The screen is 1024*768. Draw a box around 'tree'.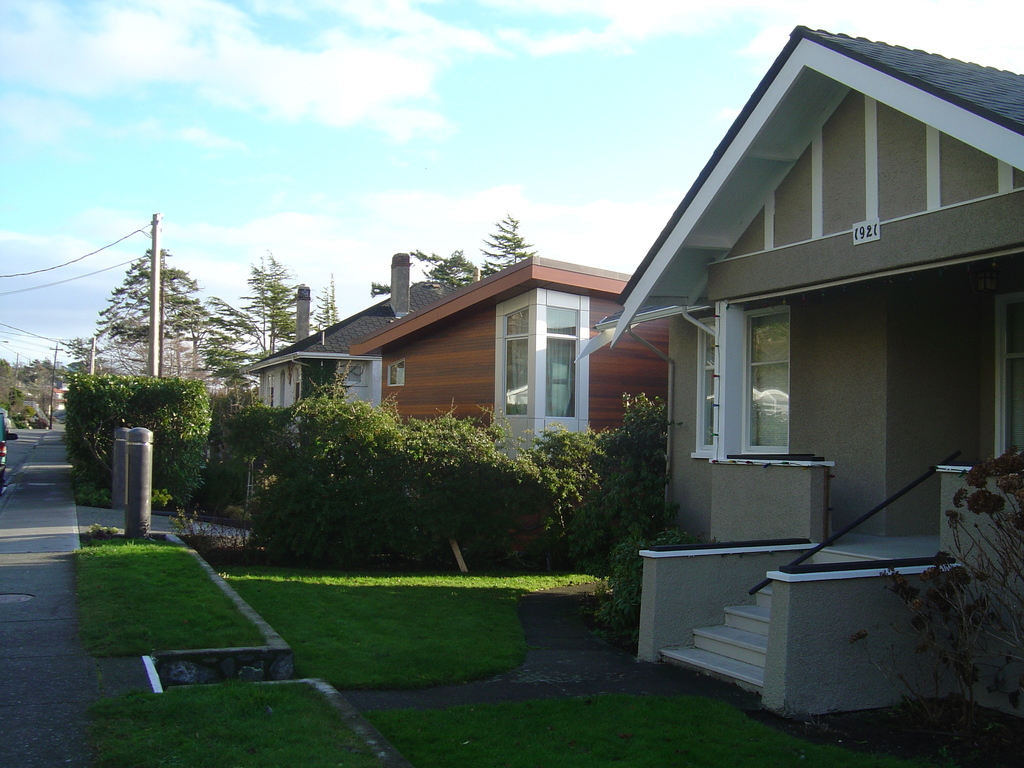
region(413, 219, 524, 280).
